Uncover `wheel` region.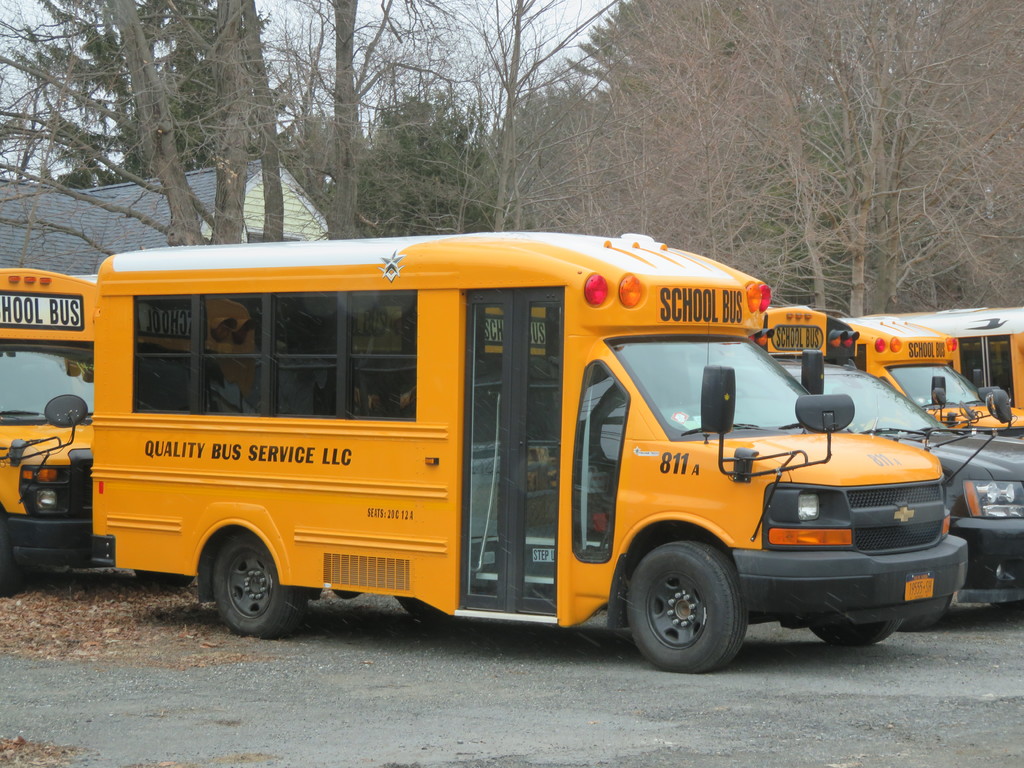
Uncovered: pyautogui.locateOnScreen(625, 536, 751, 678).
